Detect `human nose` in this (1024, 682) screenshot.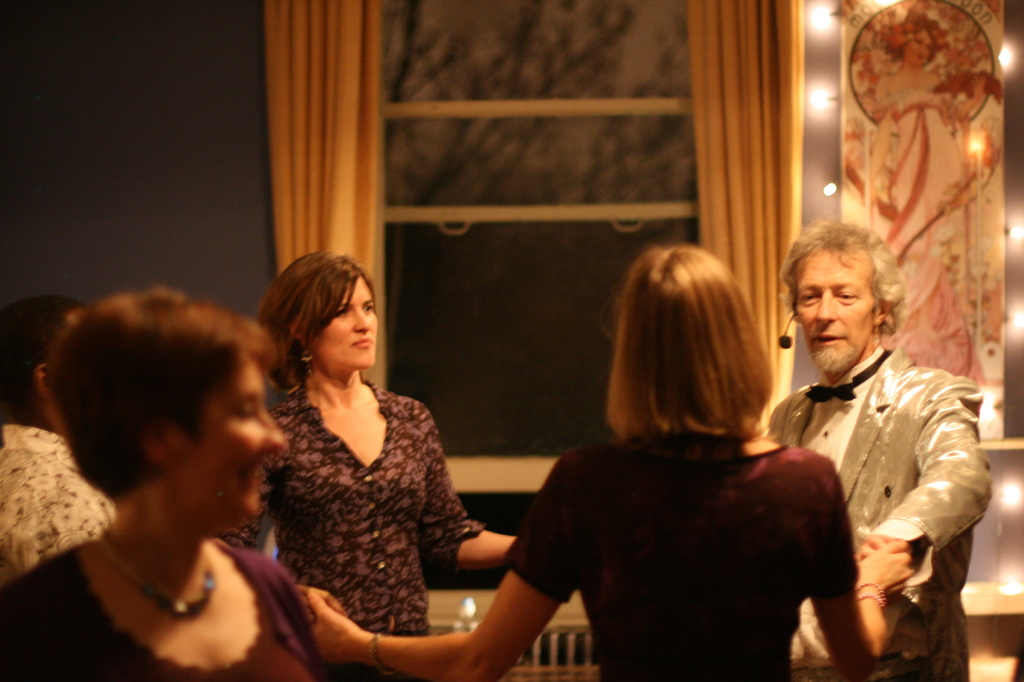
Detection: bbox(263, 412, 288, 454).
